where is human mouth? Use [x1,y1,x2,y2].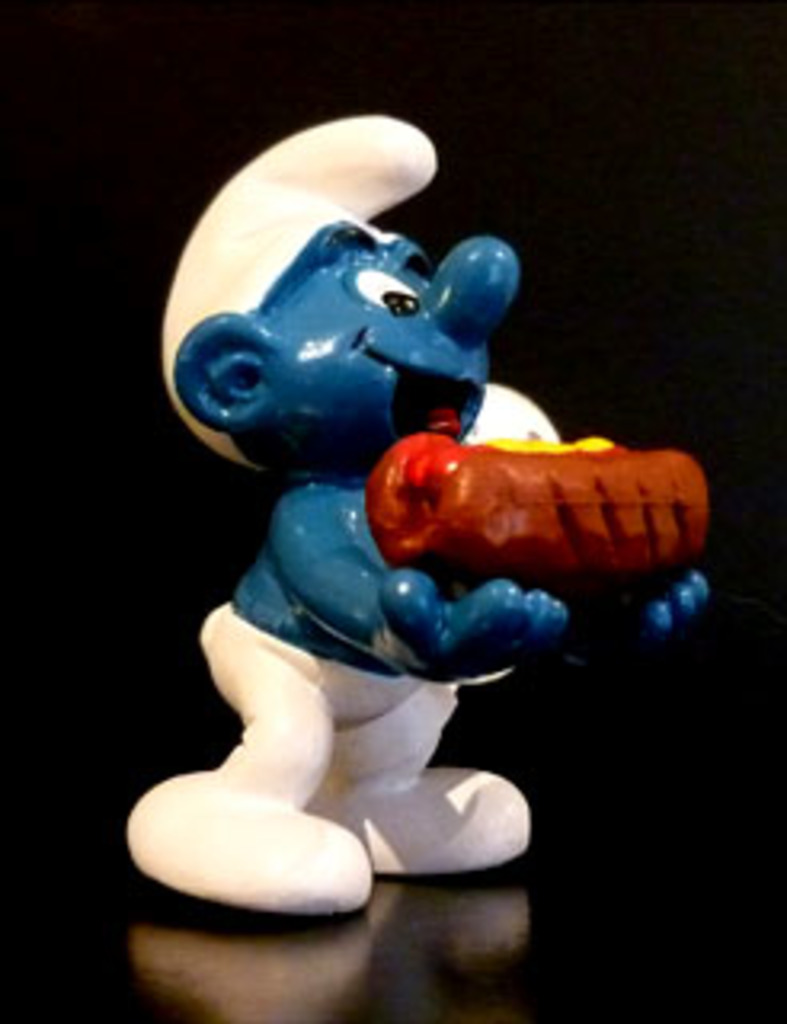
[342,346,489,461].
